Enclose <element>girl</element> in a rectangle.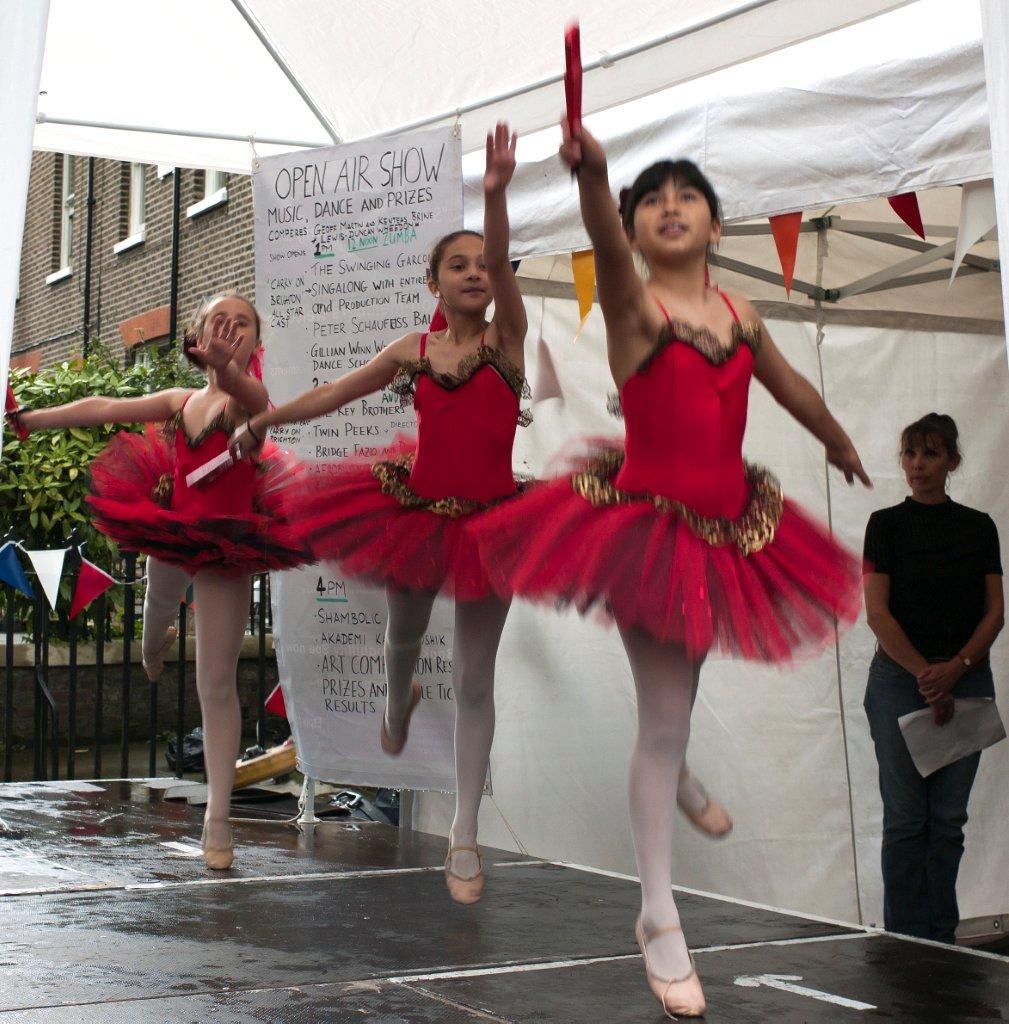
[x1=228, y1=122, x2=536, y2=899].
